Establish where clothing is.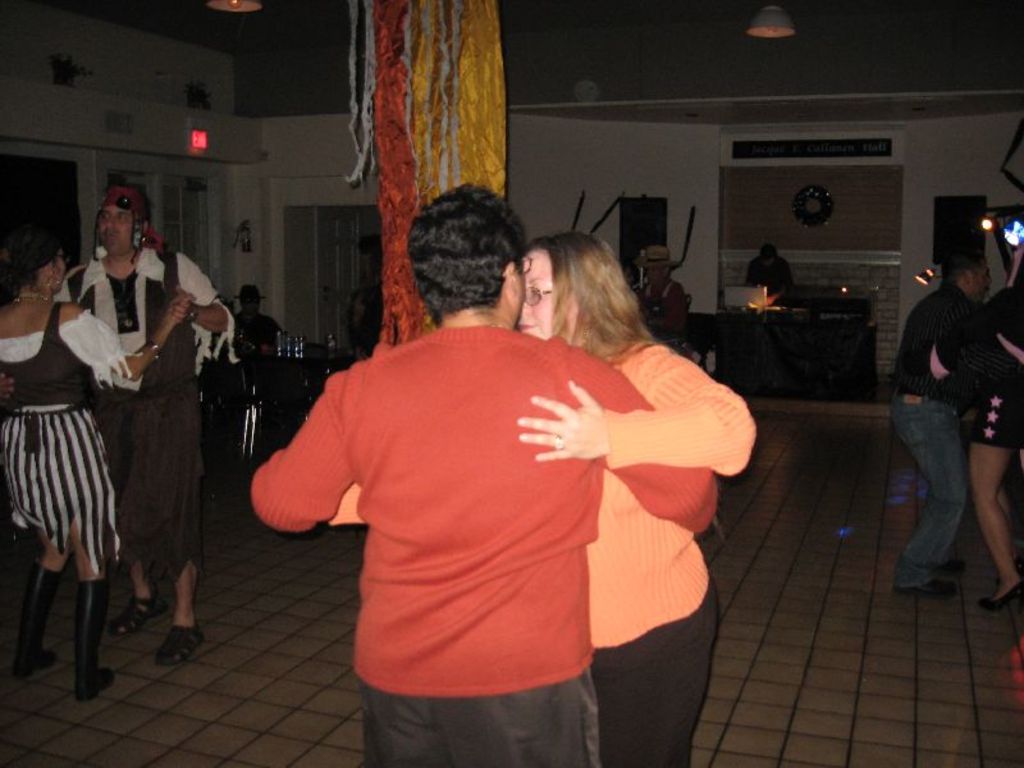
Established at 972 287 1021 458.
